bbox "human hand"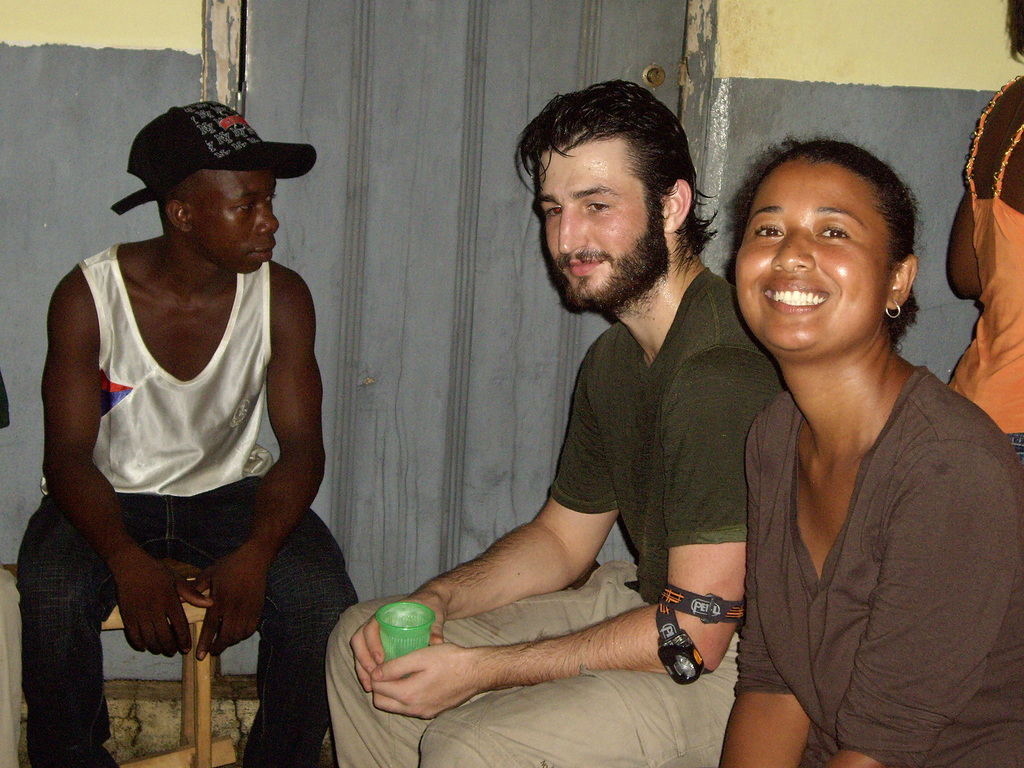
<region>116, 557, 213, 659</region>
